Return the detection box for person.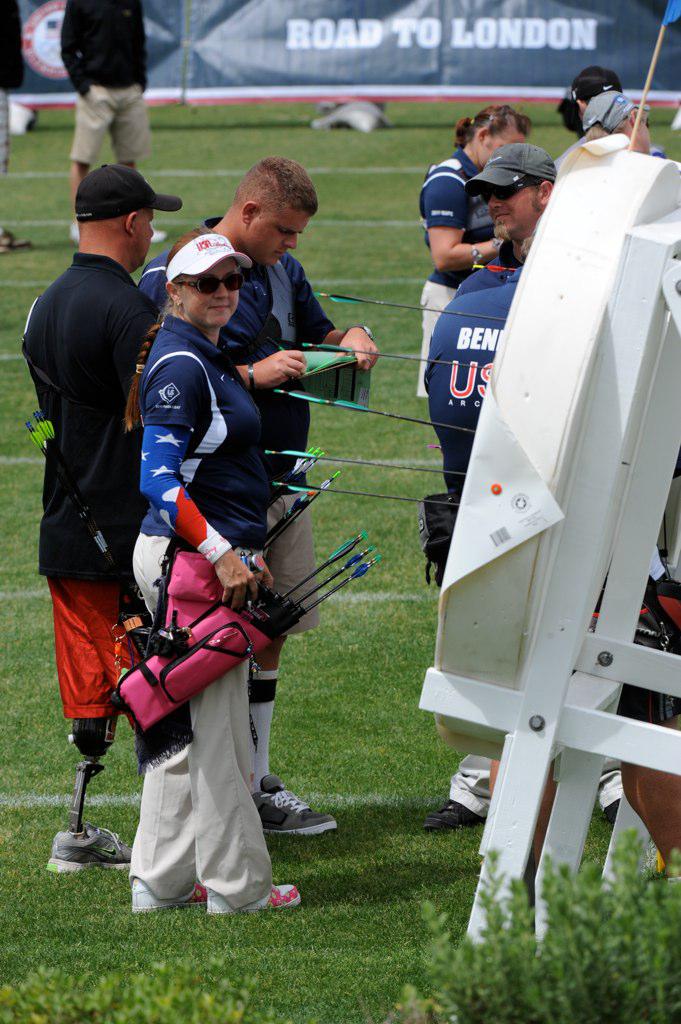
BBox(142, 157, 381, 840).
